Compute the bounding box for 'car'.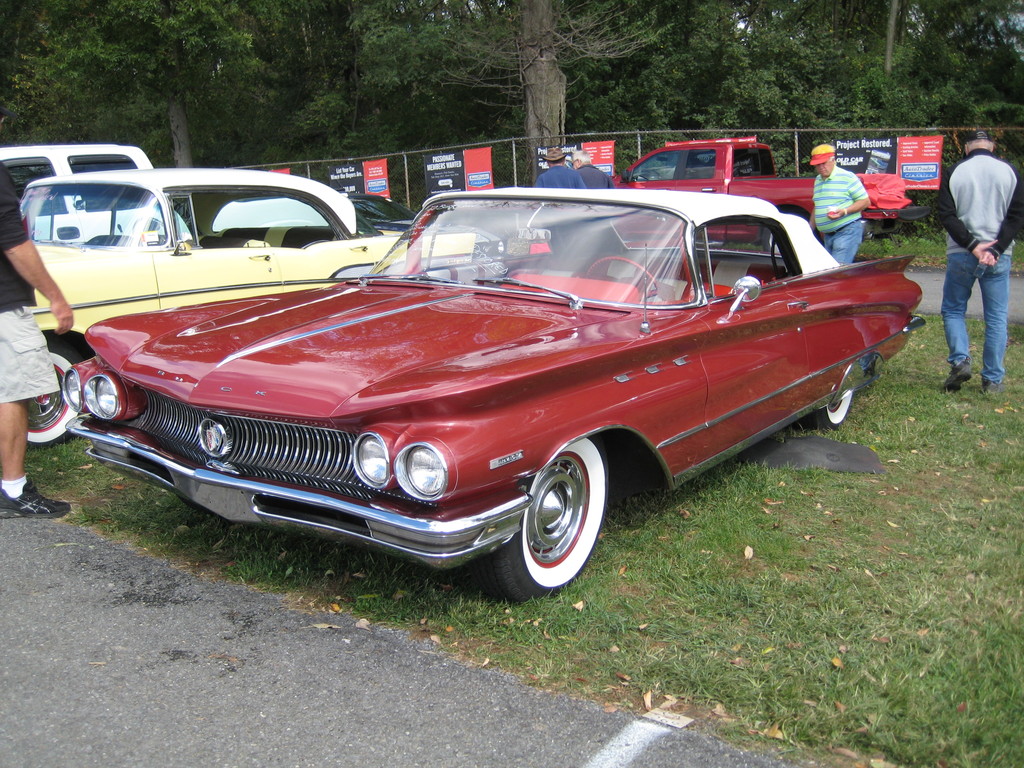
crop(612, 143, 913, 244).
